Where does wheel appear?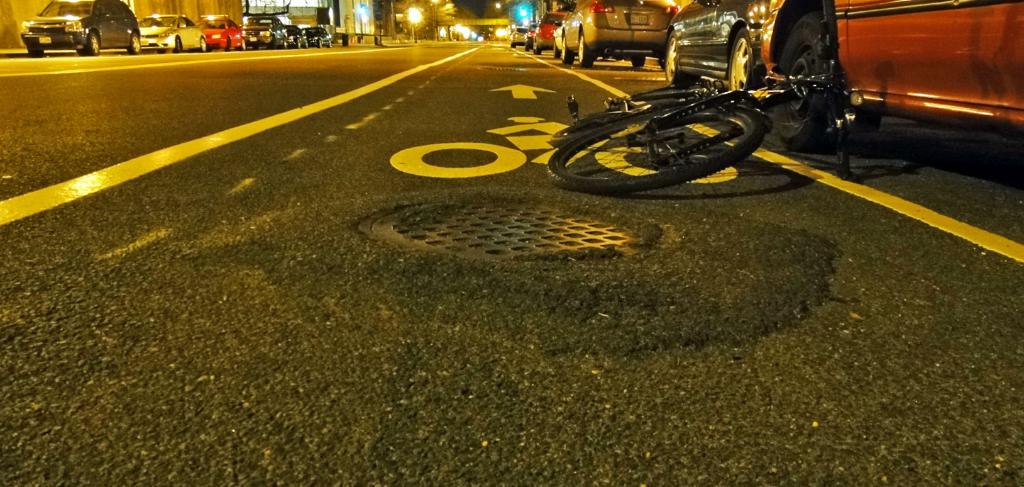
Appears at box=[662, 33, 687, 94].
